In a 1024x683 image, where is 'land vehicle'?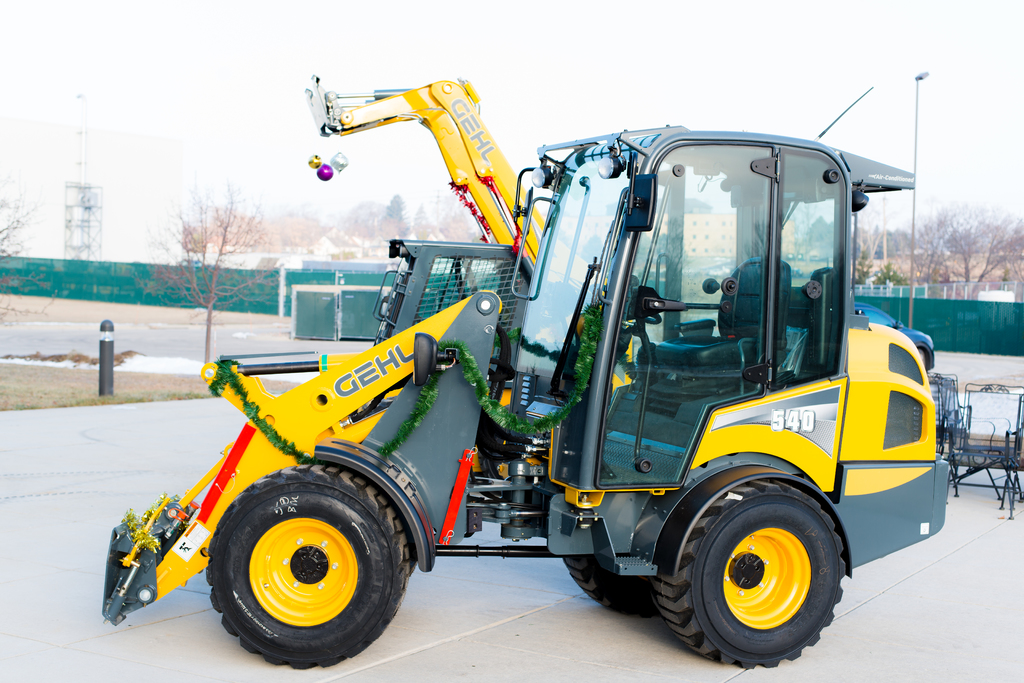
(306, 72, 638, 402).
